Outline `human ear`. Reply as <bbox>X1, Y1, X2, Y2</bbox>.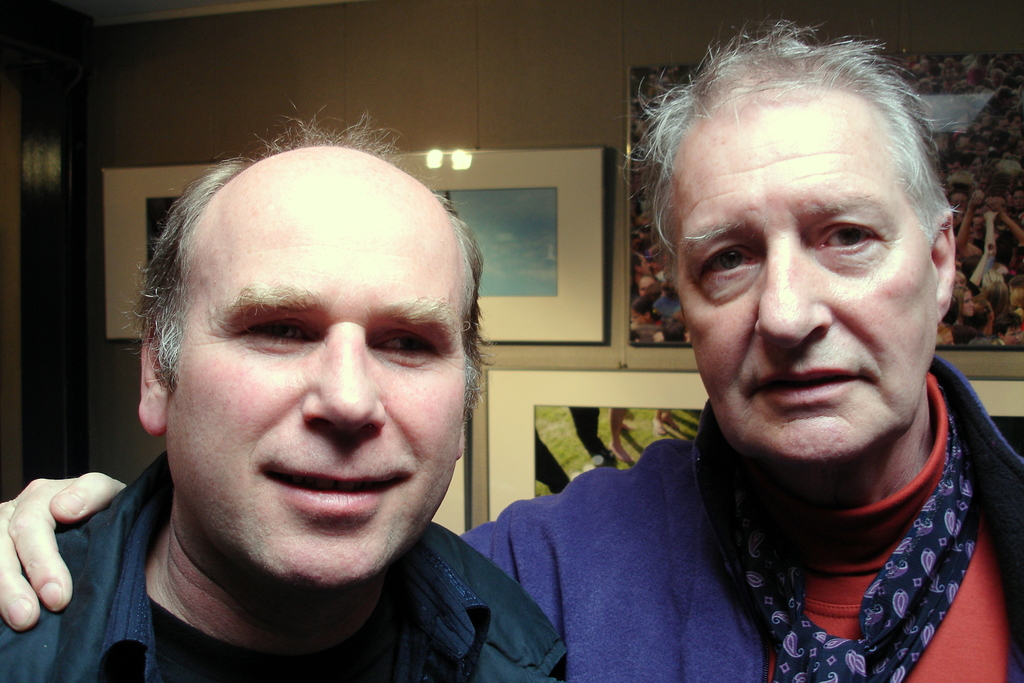
<bbox>925, 211, 957, 320</bbox>.
